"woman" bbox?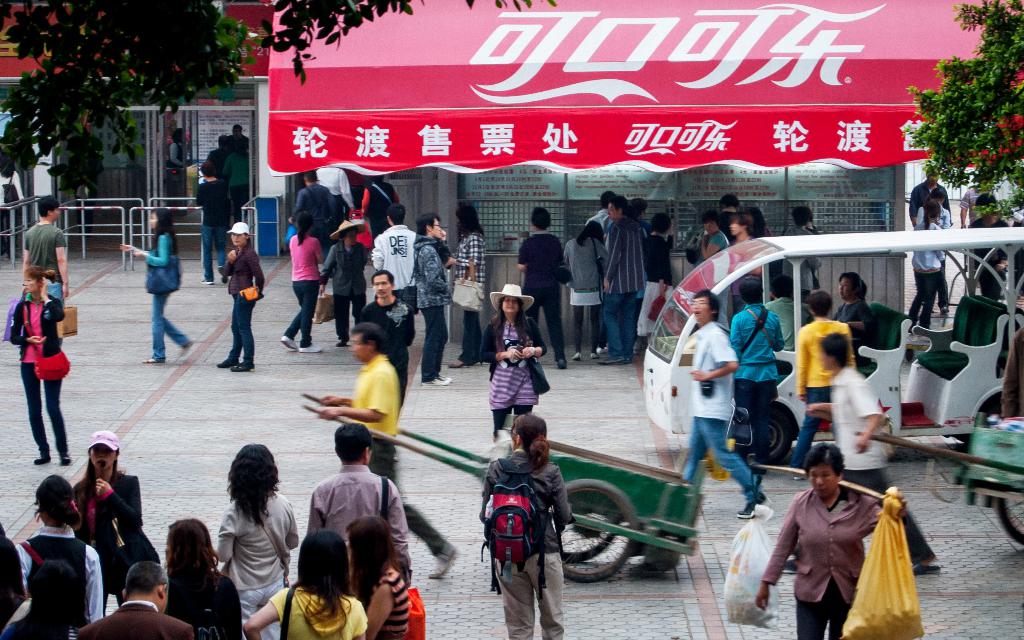
left=216, top=443, right=296, bottom=639
